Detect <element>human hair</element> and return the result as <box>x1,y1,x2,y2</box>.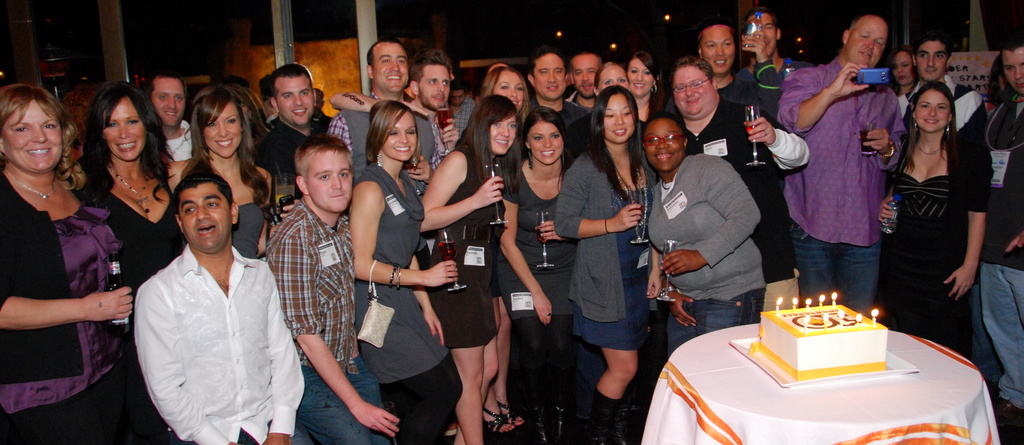
<box>646,111,685,149</box>.
